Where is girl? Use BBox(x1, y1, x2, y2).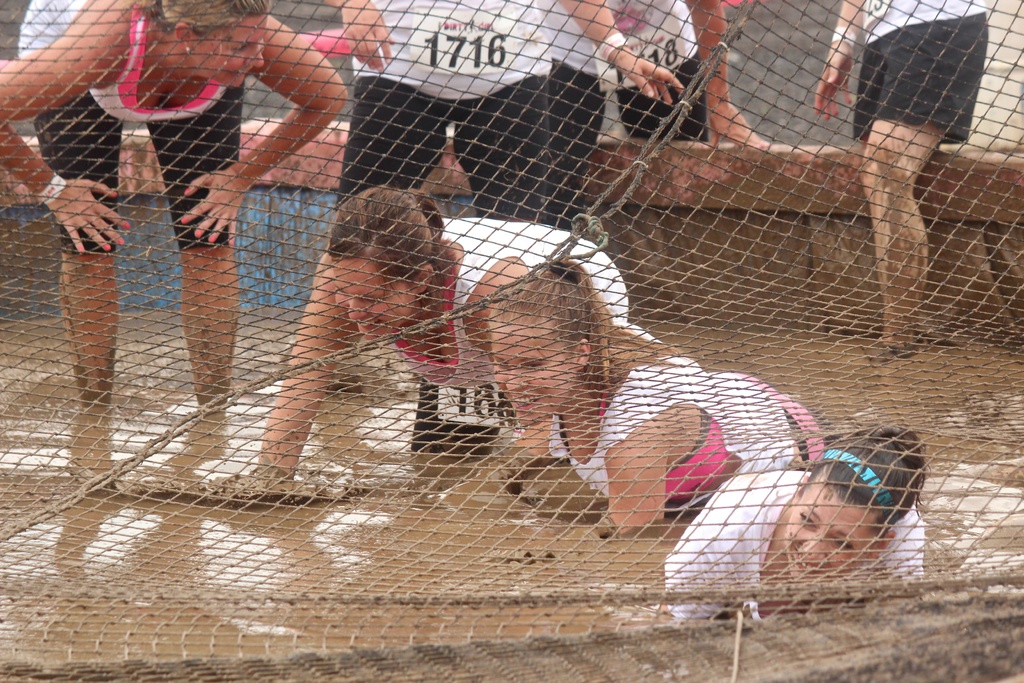
BBox(488, 252, 826, 545).
